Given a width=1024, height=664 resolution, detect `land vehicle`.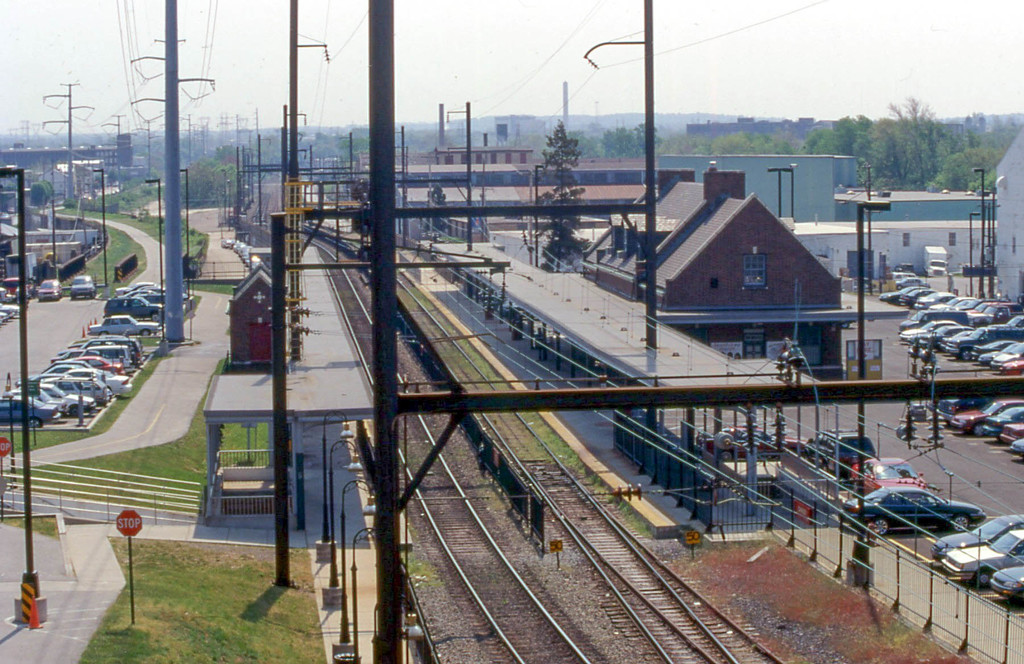
<region>881, 286, 912, 299</region>.
